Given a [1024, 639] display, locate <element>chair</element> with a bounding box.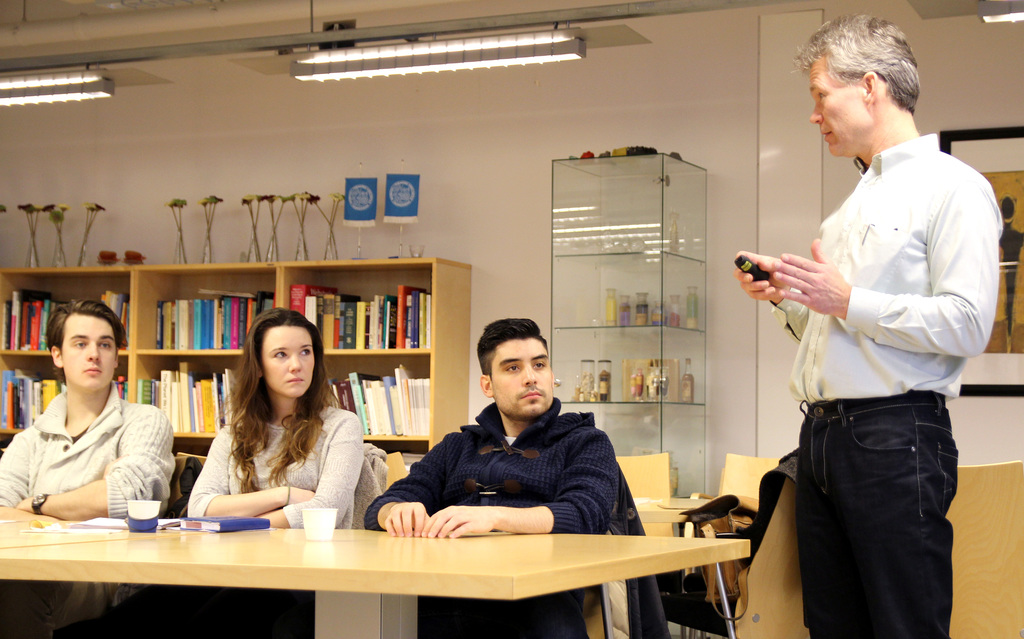
Located: 655,451,783,638.
